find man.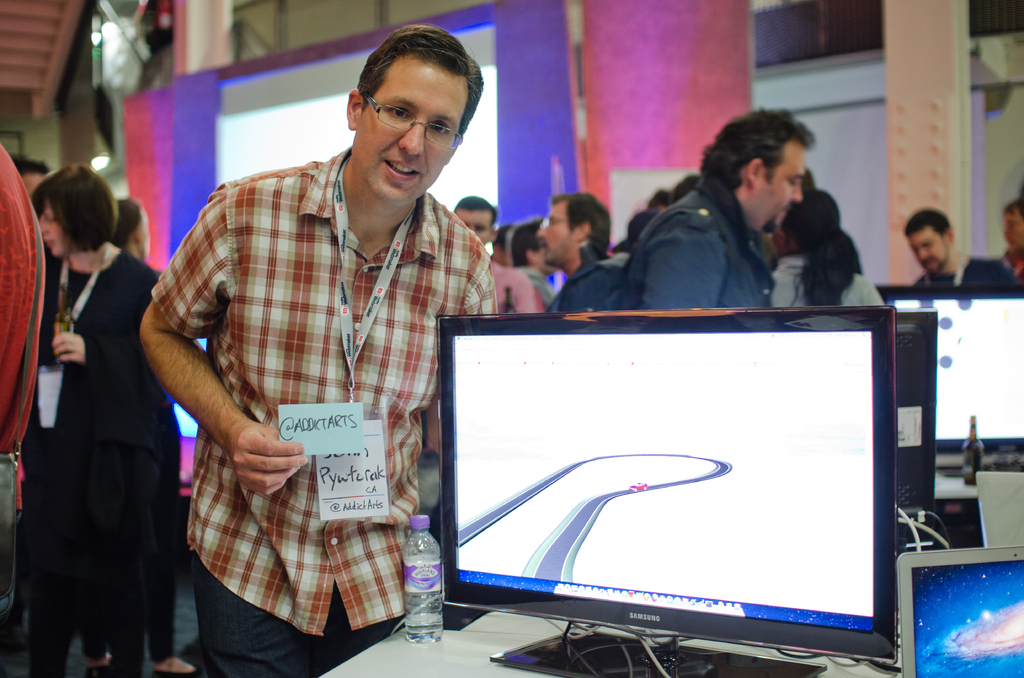
{"x1": 451, "y1": 192, "x2": 543, "y2": 319}.
